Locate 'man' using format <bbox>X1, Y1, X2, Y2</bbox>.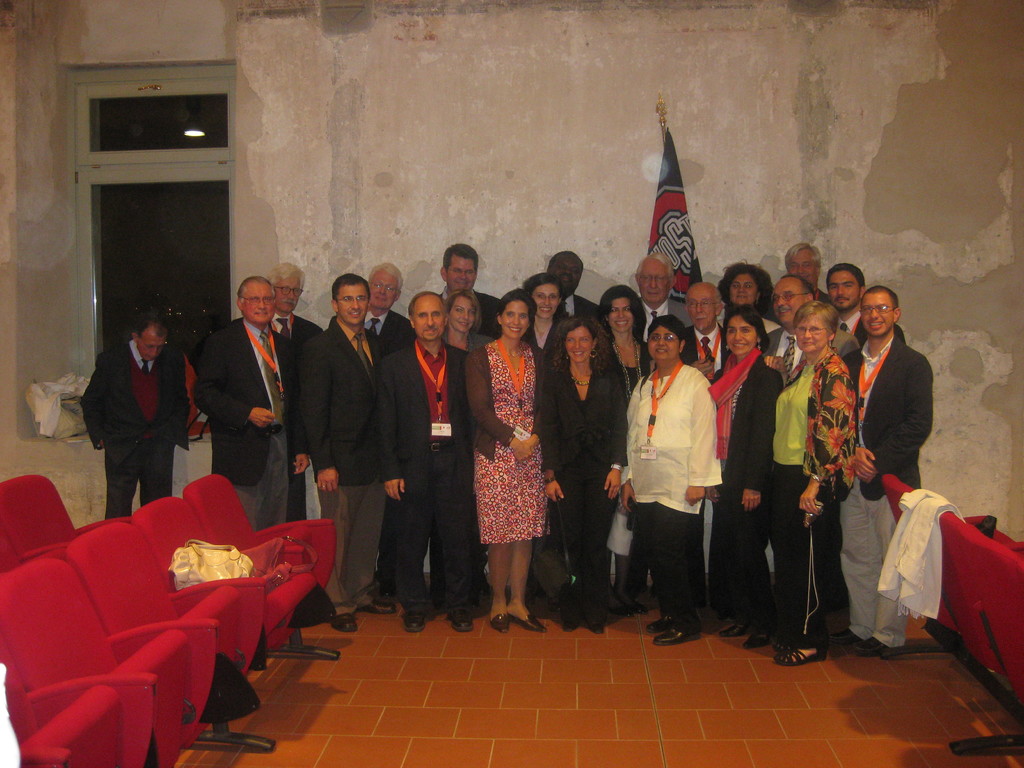
<bbox>197, 276, 303, 532</bbox>.
